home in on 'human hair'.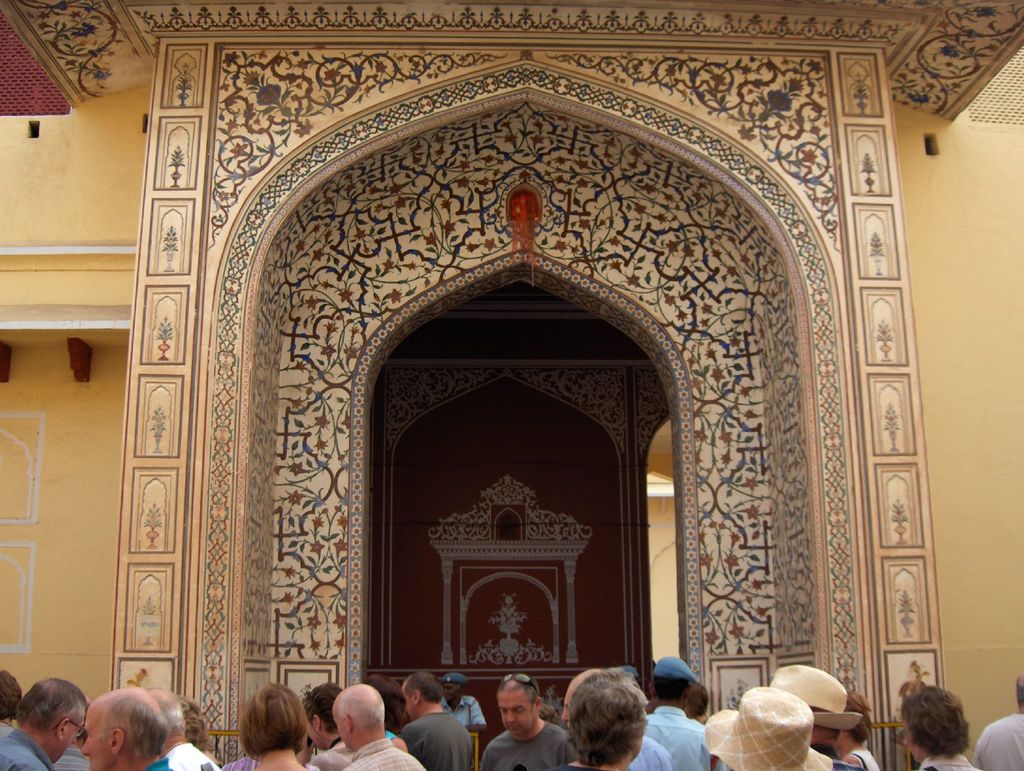
Homed in at 407,671,447,707.
